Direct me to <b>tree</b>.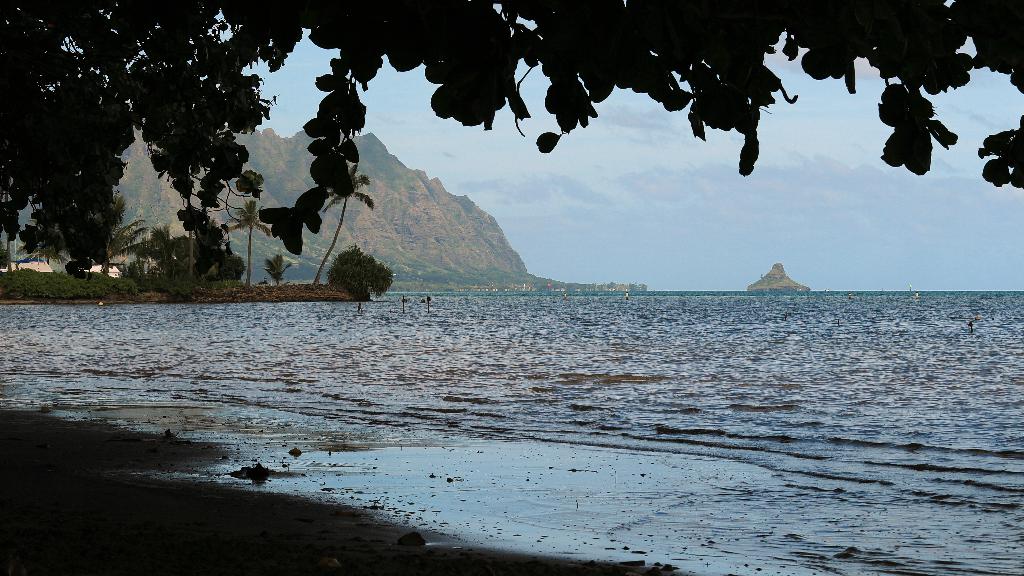
Direction: x1=168 y1=231 x2=252 y2=276.
